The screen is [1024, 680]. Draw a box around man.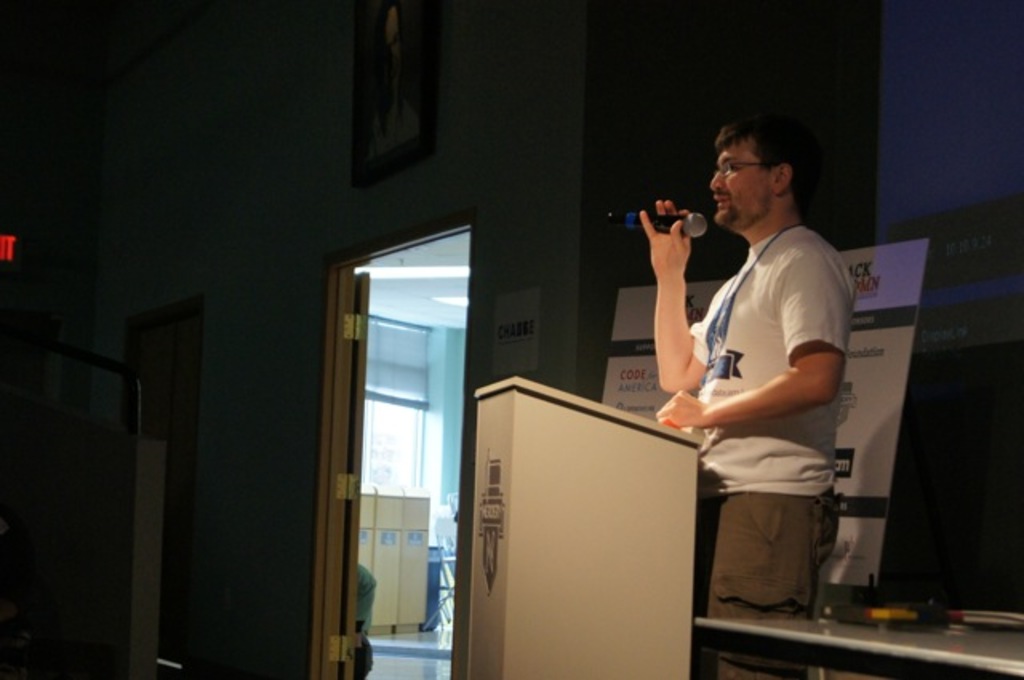
(675,106,875,669).
